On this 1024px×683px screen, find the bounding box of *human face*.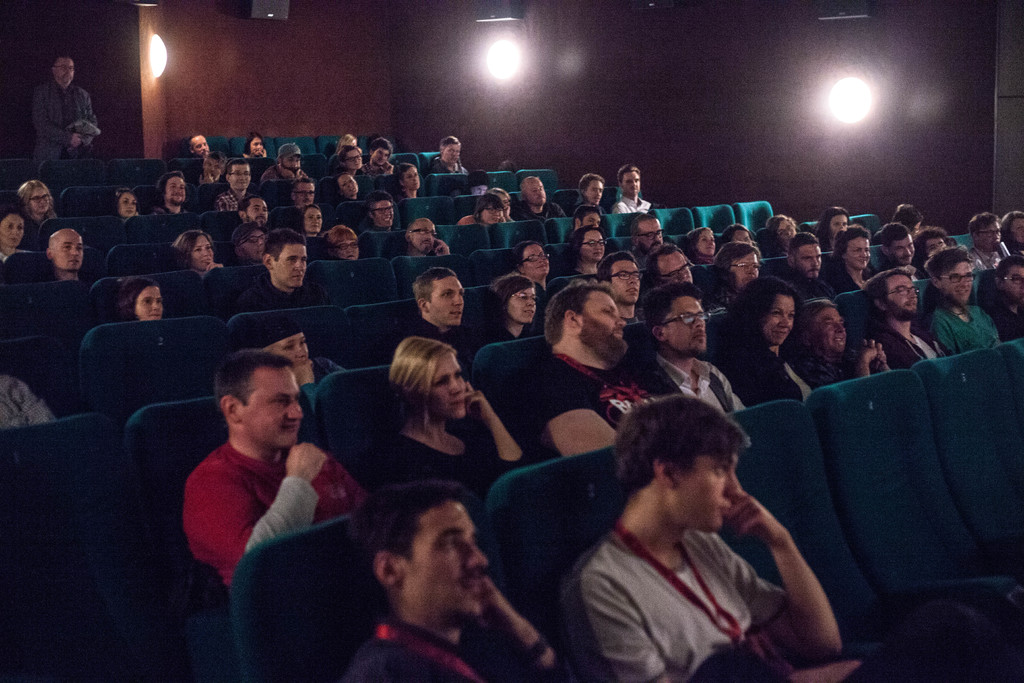
Bounding box: select_region(248, 138, 261, 154).
